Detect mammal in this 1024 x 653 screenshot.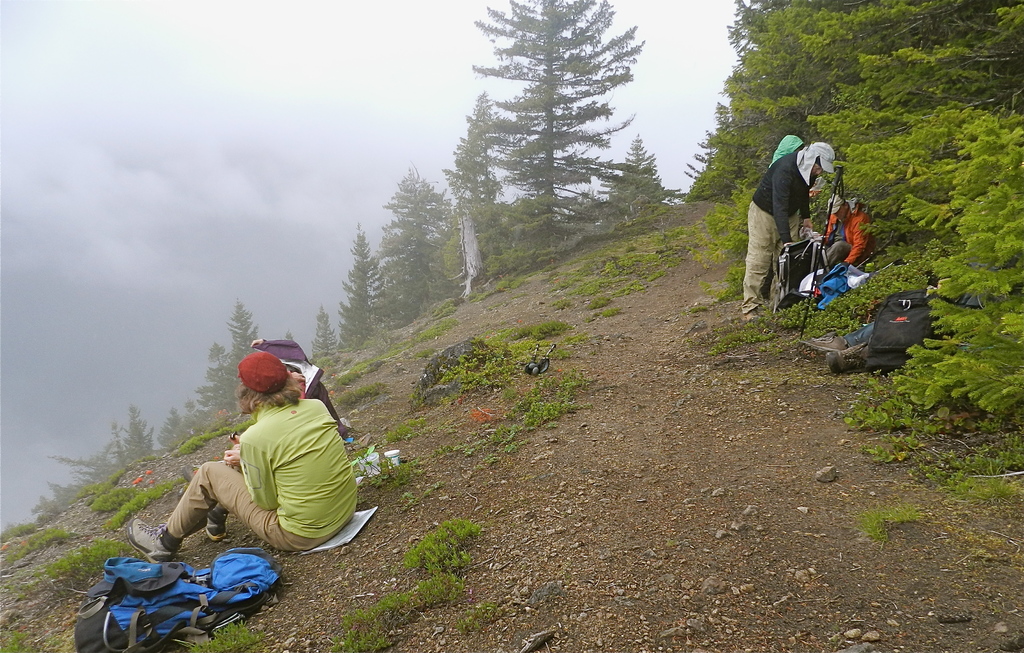
Detection: <box>820,192,877,262</box>.
